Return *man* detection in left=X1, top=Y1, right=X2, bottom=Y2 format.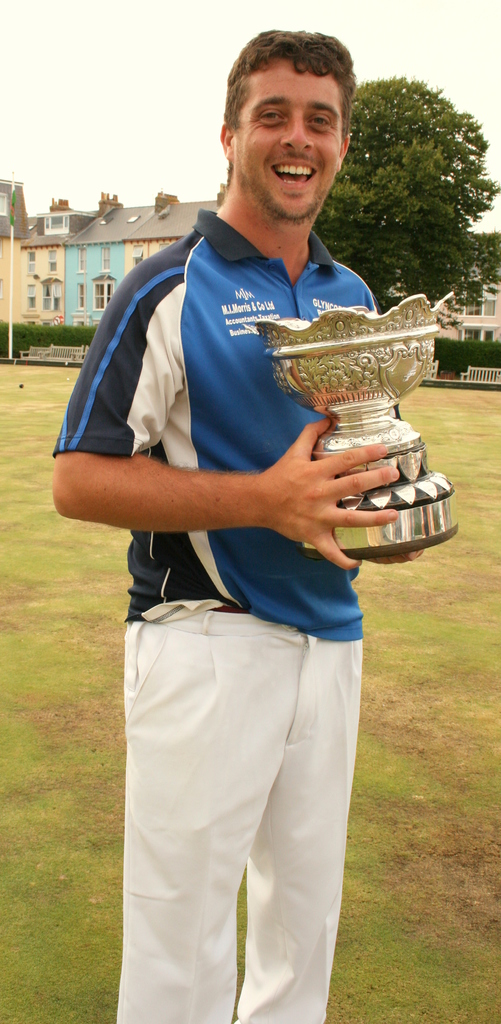
left=88, top=76, right=438, bottom=999.
